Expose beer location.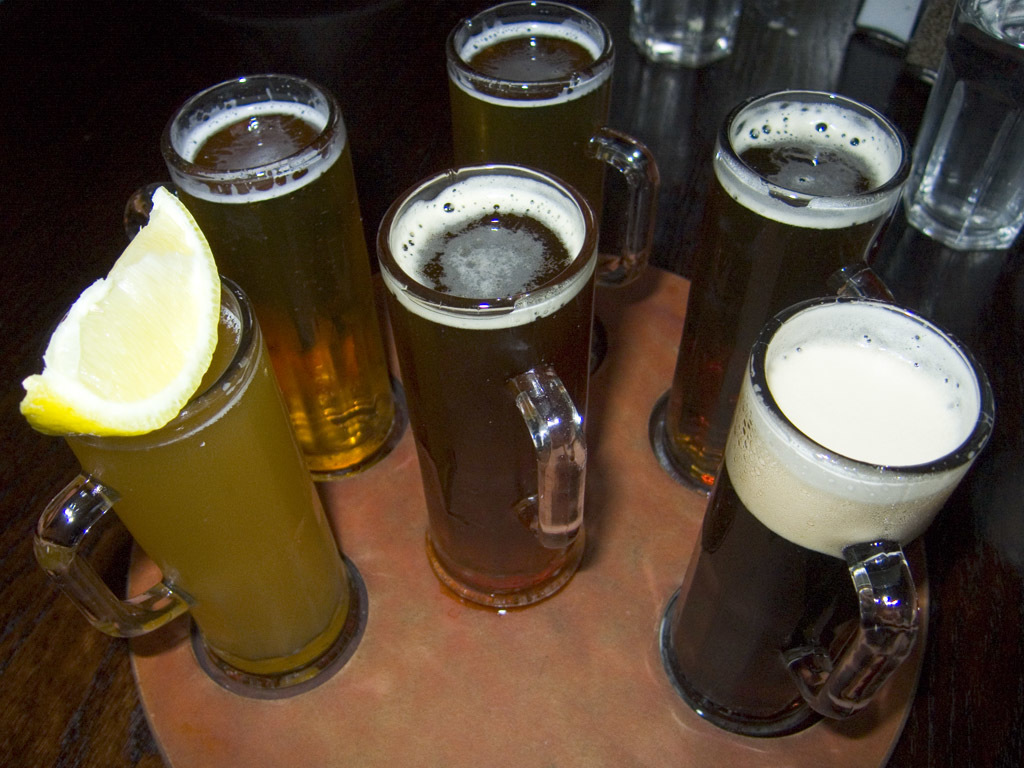
Exposed at 382/175/591/610.
